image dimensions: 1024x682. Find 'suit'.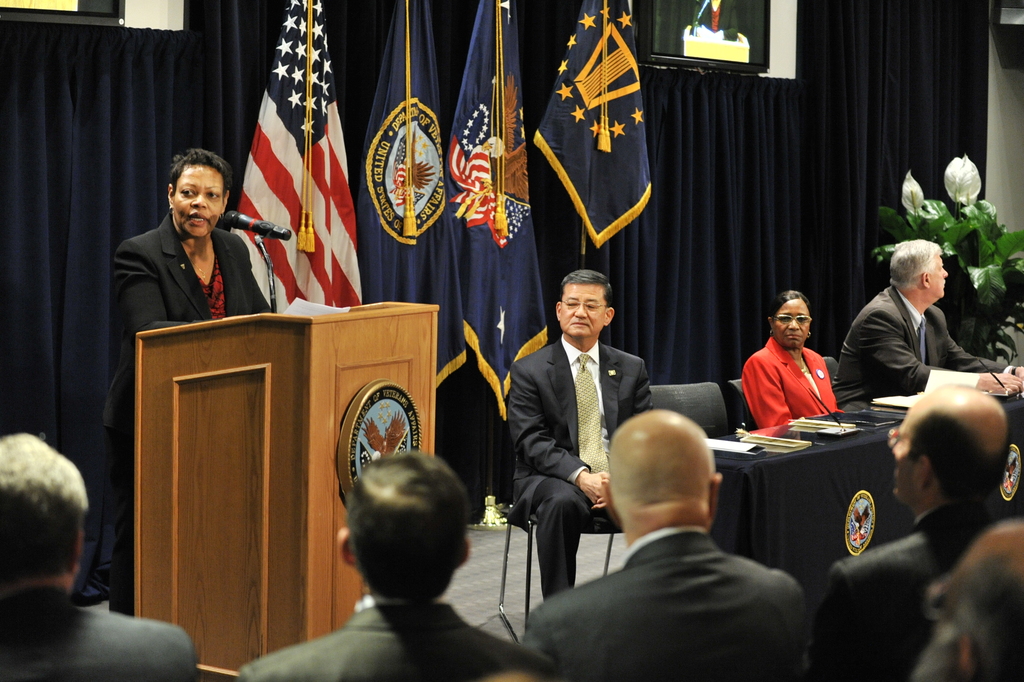
(738,328,849,432).
